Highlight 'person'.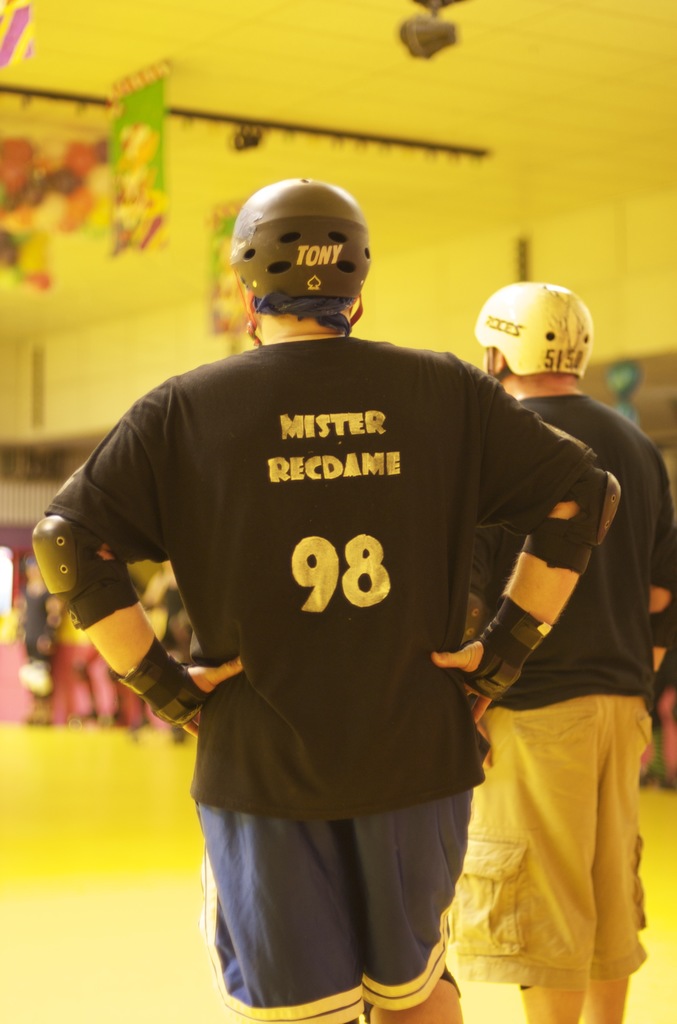
Highlighted region: {"left": 32, "top": 174, "right": 622, "bottom": 1023}.
